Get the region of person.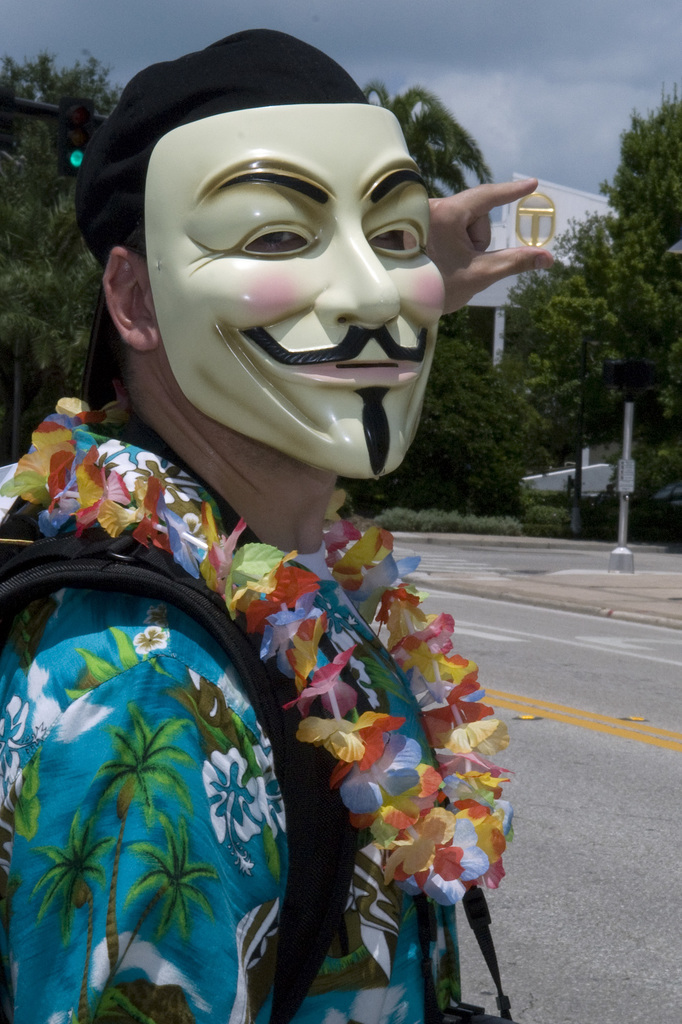
x1=0, y1=28, x2=559, y2=1023.
